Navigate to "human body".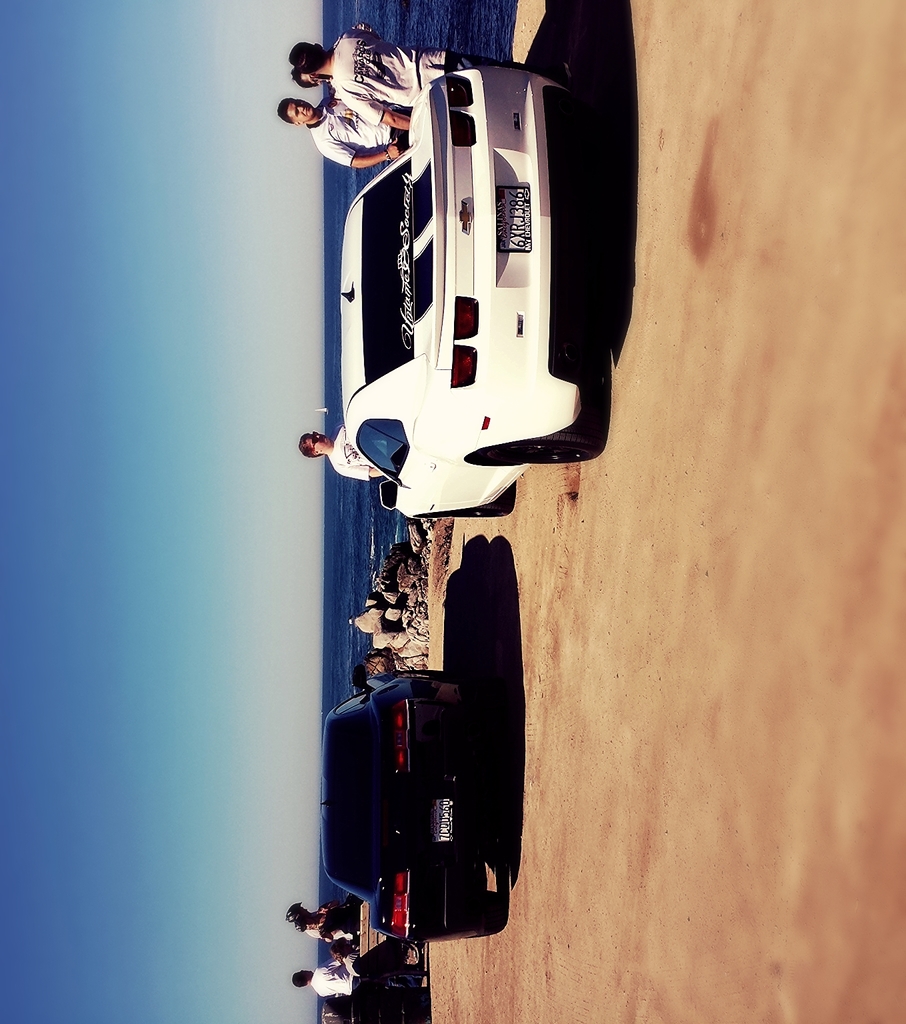
Navigation target: locate(302, 909, 349, 954).
